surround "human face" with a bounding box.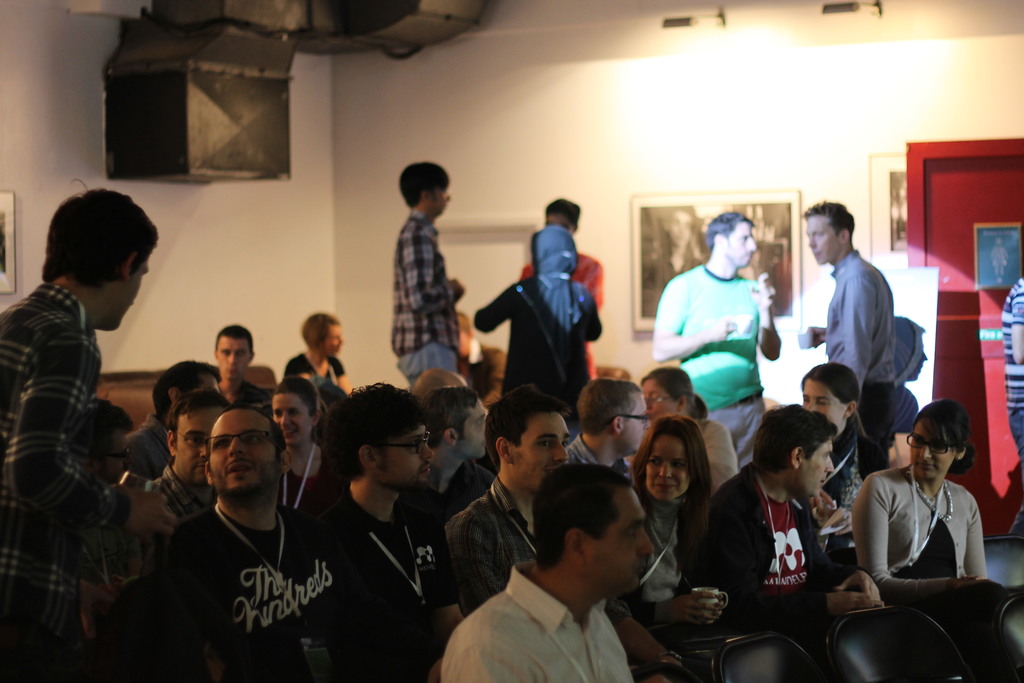
bbox=[806, 212, 842, 265].
